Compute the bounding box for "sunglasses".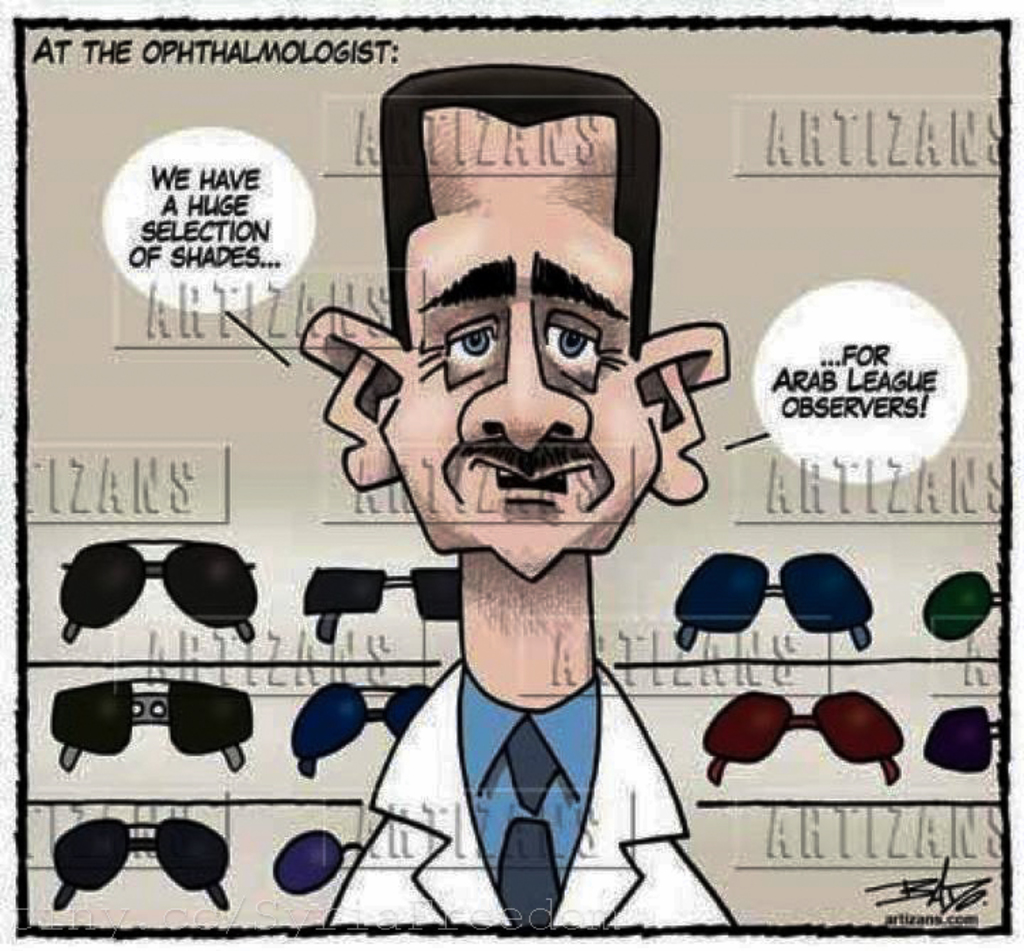
x1=302 y1=563 x2=452 y2=645.
